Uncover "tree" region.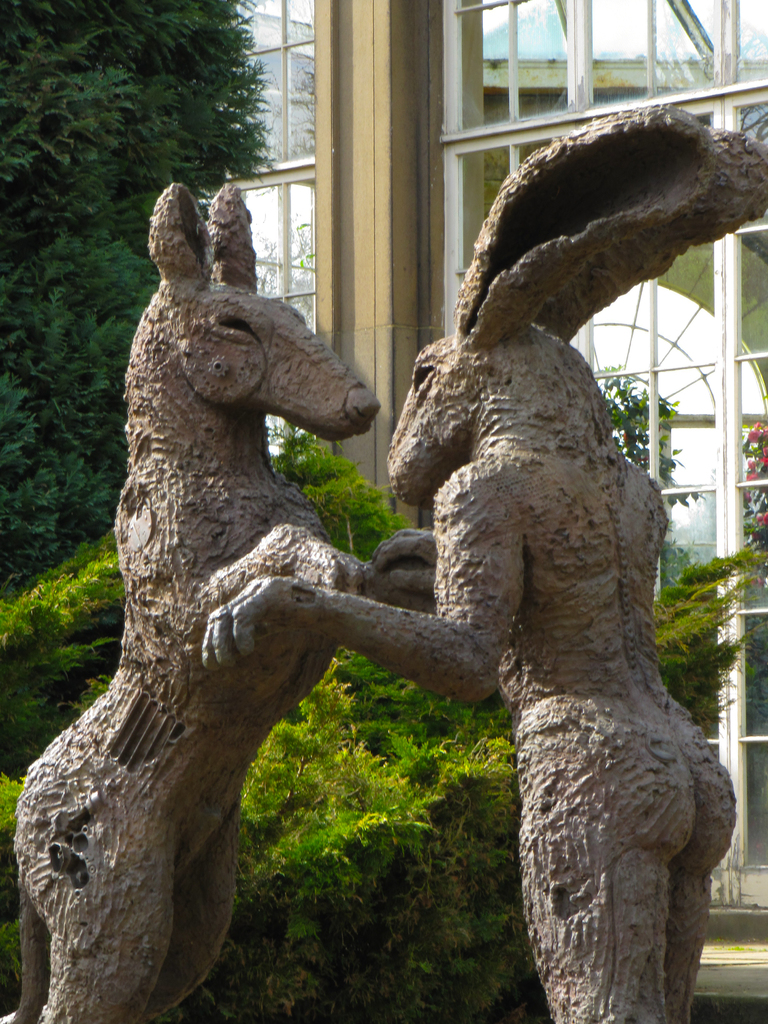
Uncovered: locate(0, 0, 271, 593).
